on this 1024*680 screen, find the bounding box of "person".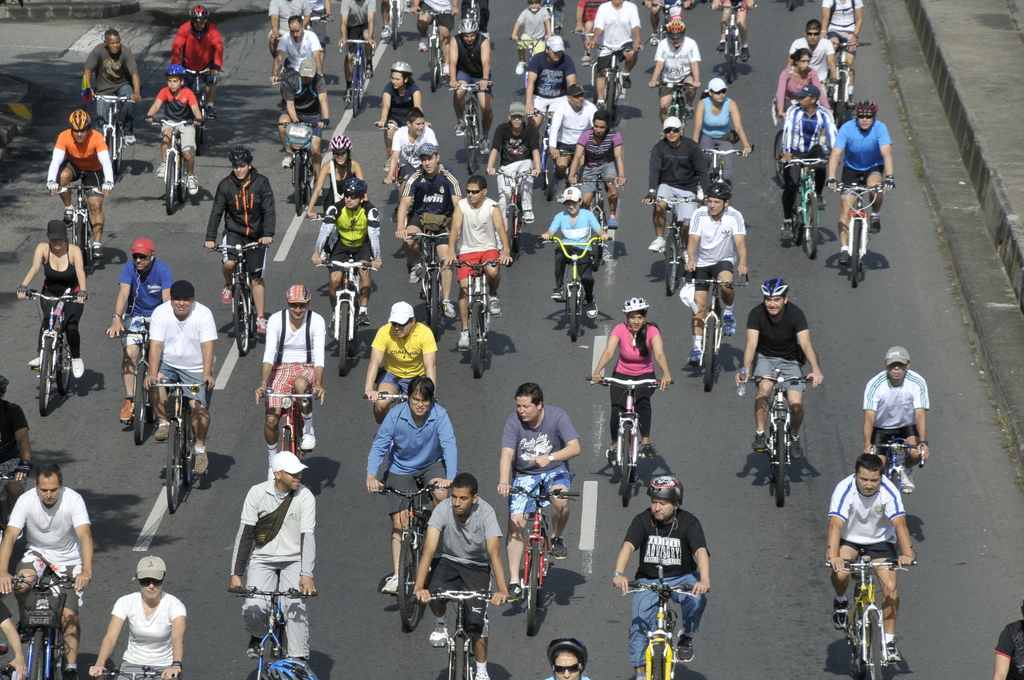
Bounding box: 311 179 387 344.
